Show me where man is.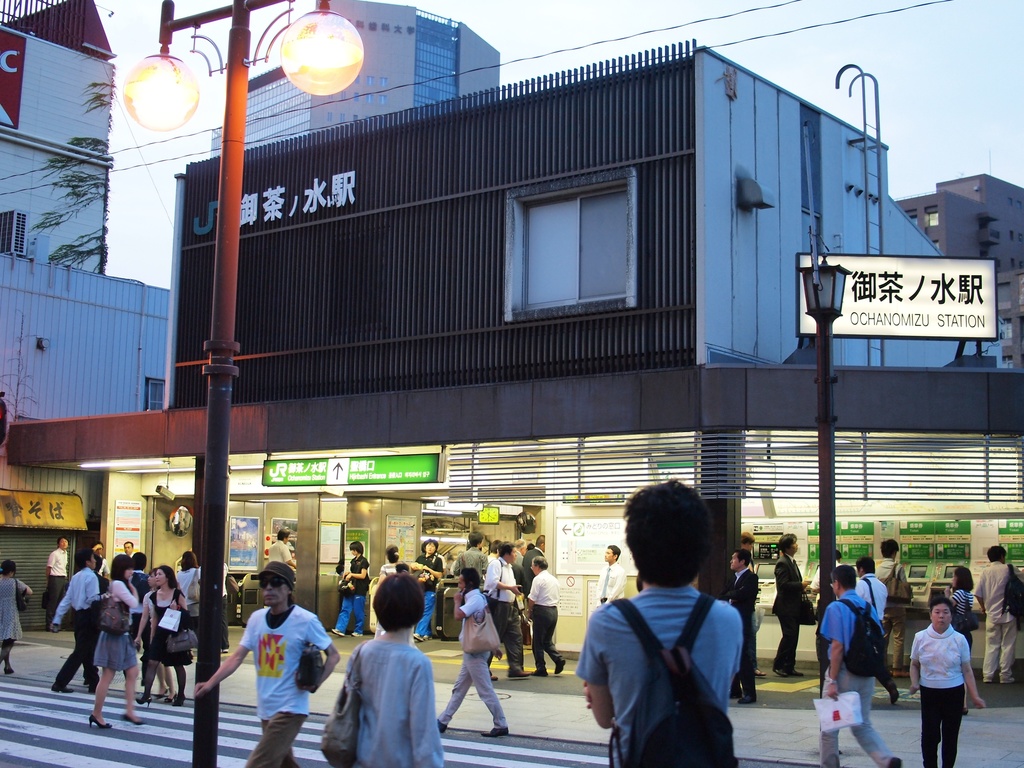
man is at {"x1": 817, "y1": 564, "x2": 906, "y2": 767}.
